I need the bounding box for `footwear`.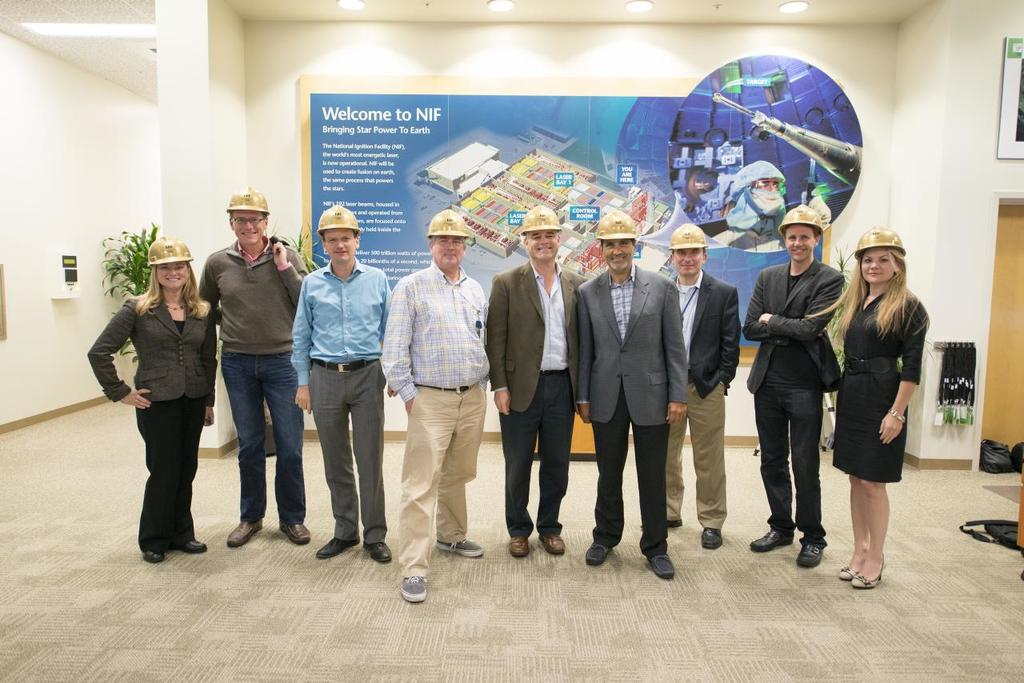
Here it is: left=398, top=577, right=424, bottom=608.
